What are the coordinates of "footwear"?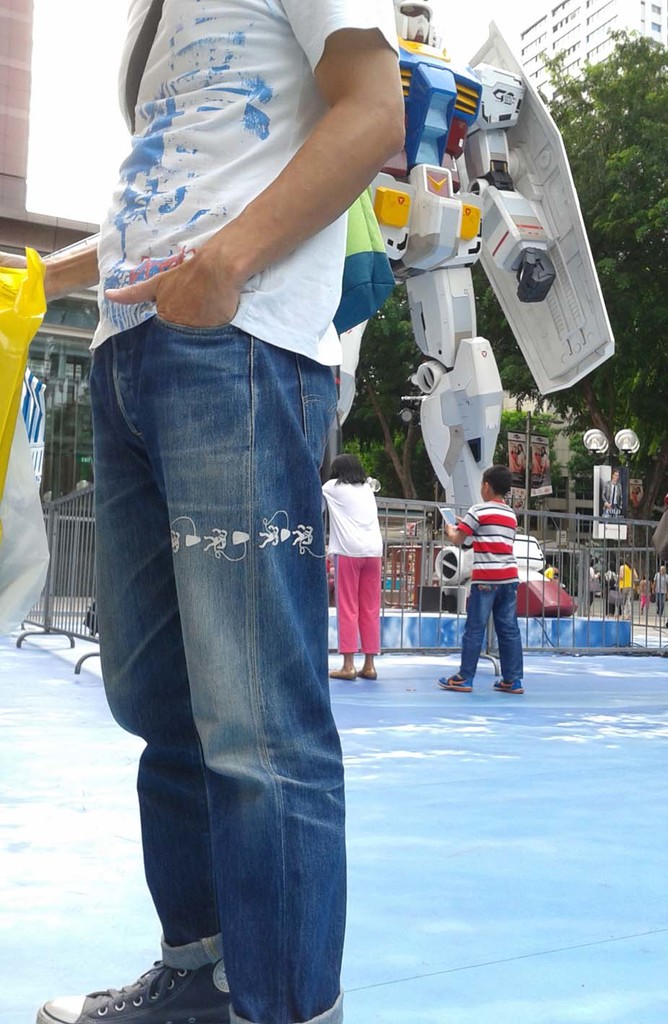
l=365, t=665, r=377, b=680.
